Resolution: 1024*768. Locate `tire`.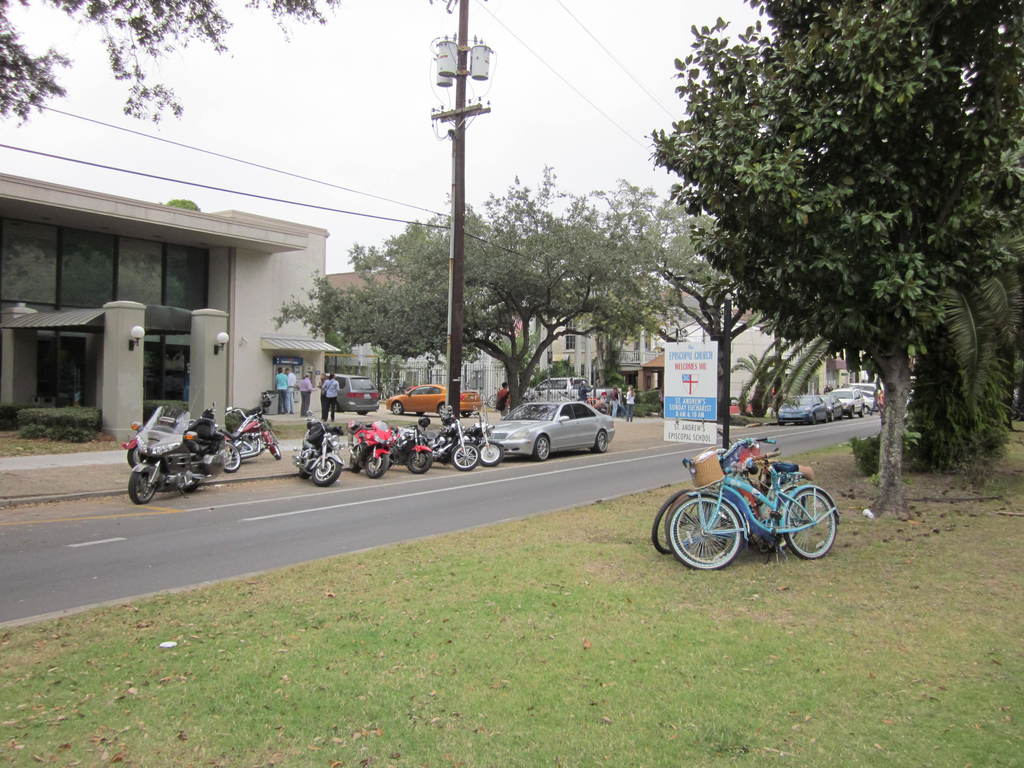
box(776, 421, 785, 426).
